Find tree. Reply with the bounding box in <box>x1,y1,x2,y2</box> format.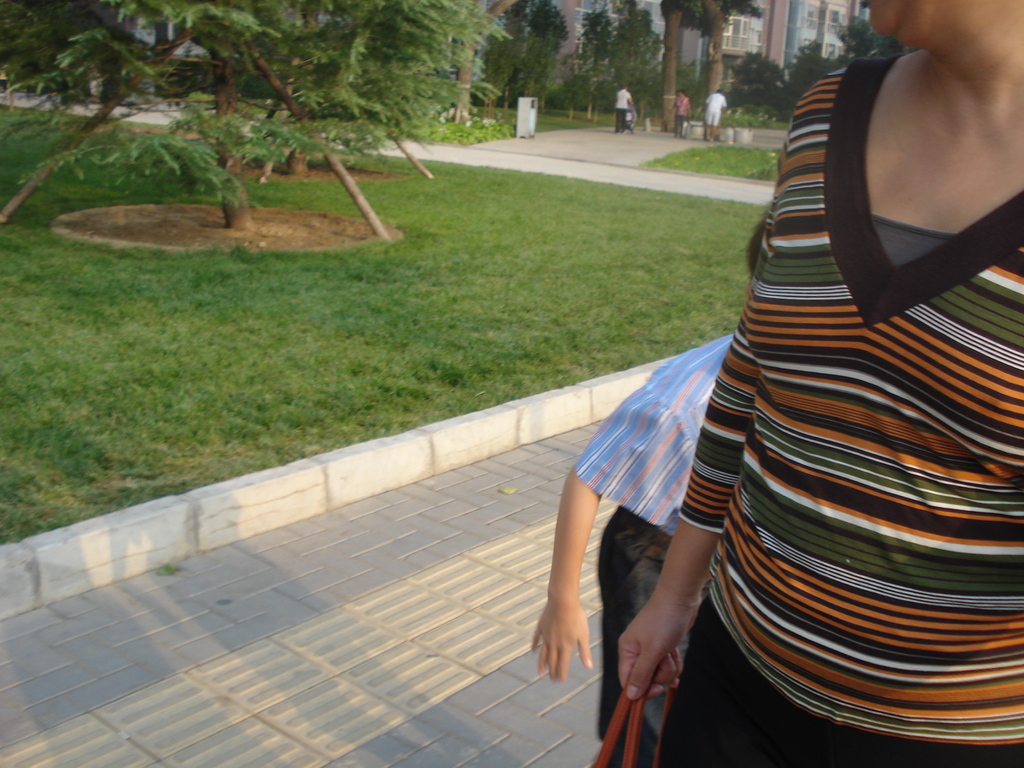
<box>785,36,839,118</box>.
